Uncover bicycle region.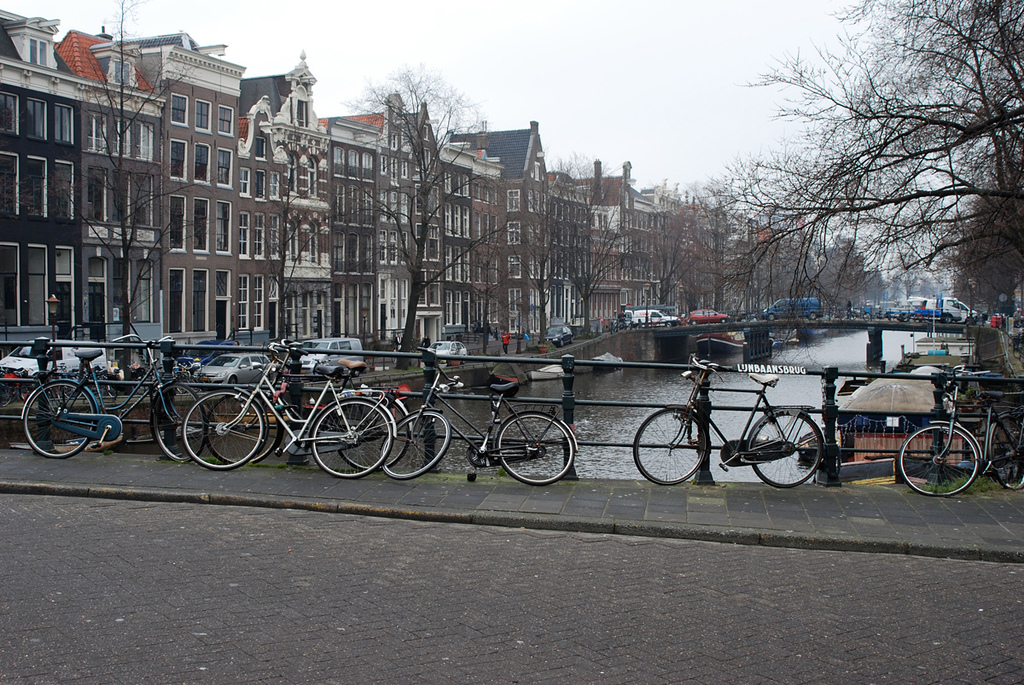
Uncovered: bbox=(637, 362, 848, 490).
